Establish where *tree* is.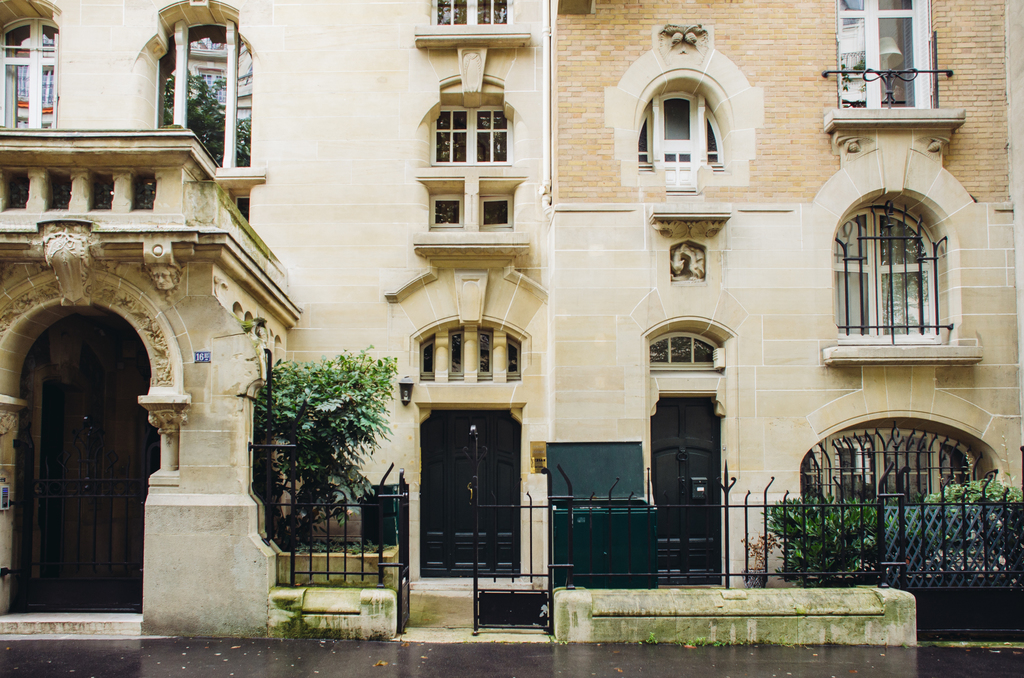
Established at left=253, top=337, right=399, bottom=553.
